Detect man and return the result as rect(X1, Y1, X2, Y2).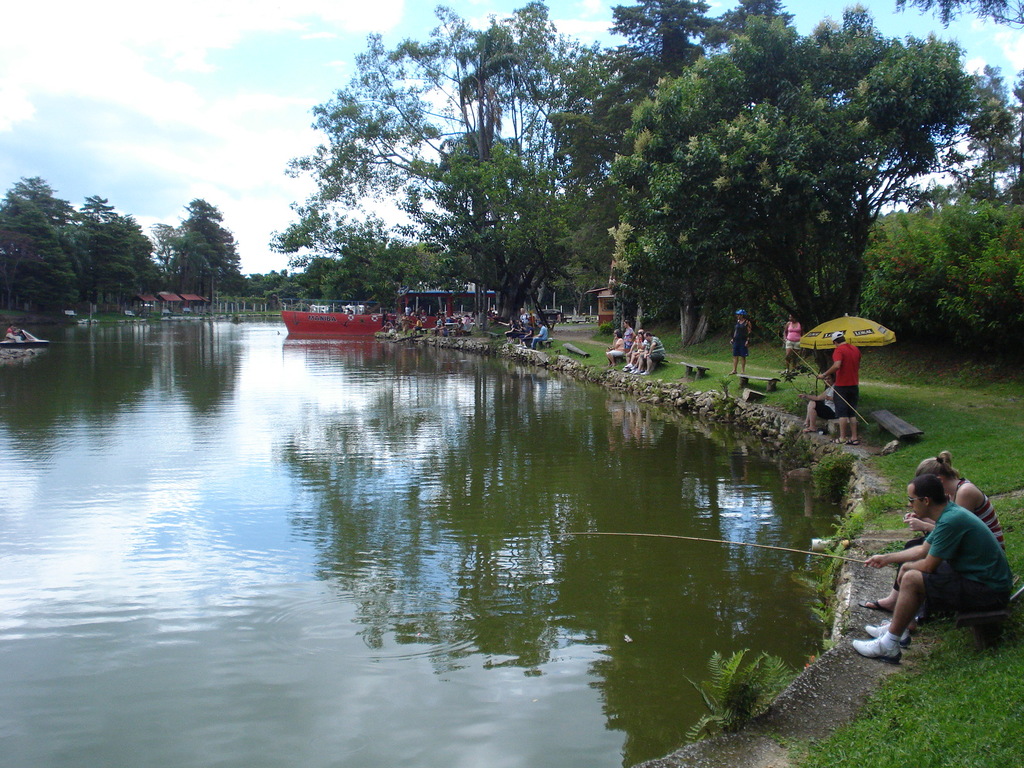
rect(813, 329, 863, 449).
